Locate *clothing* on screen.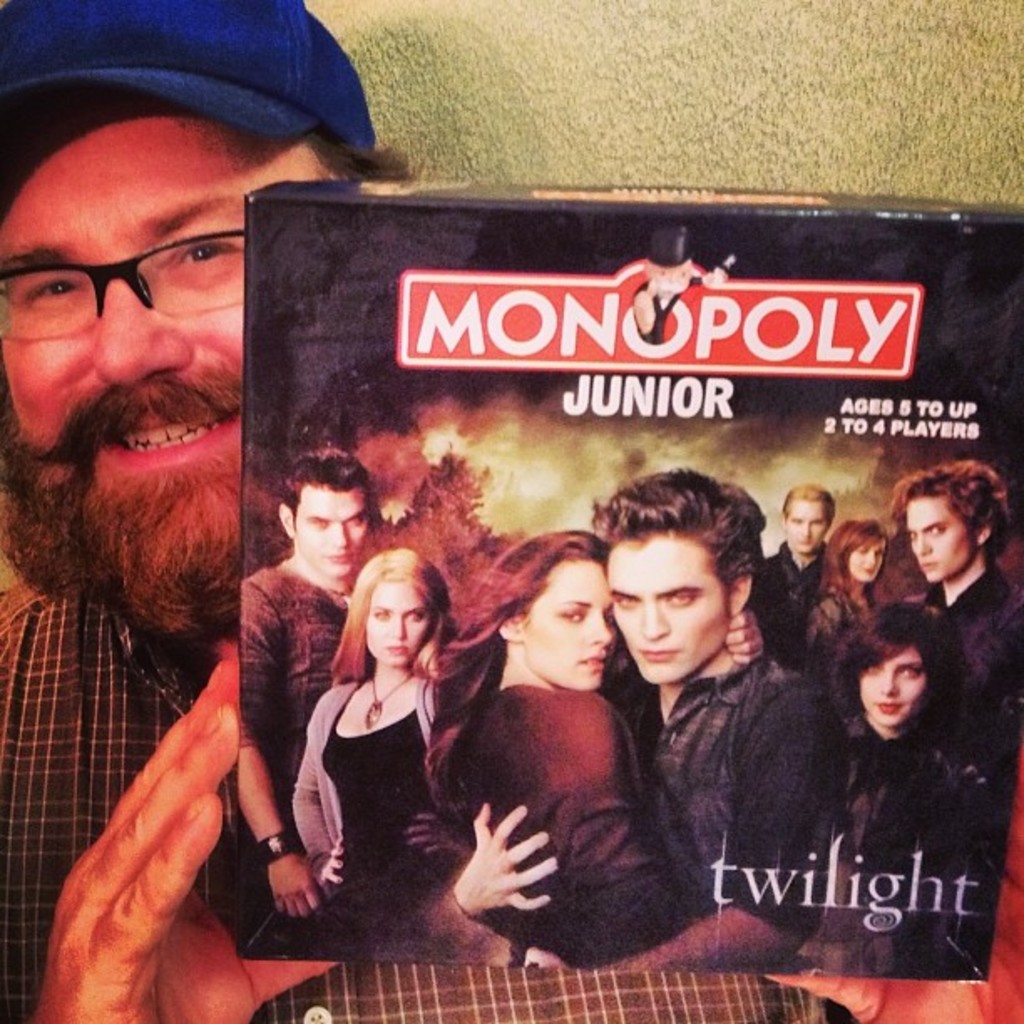
On screen at Rect(238, 550, 390, 823).
